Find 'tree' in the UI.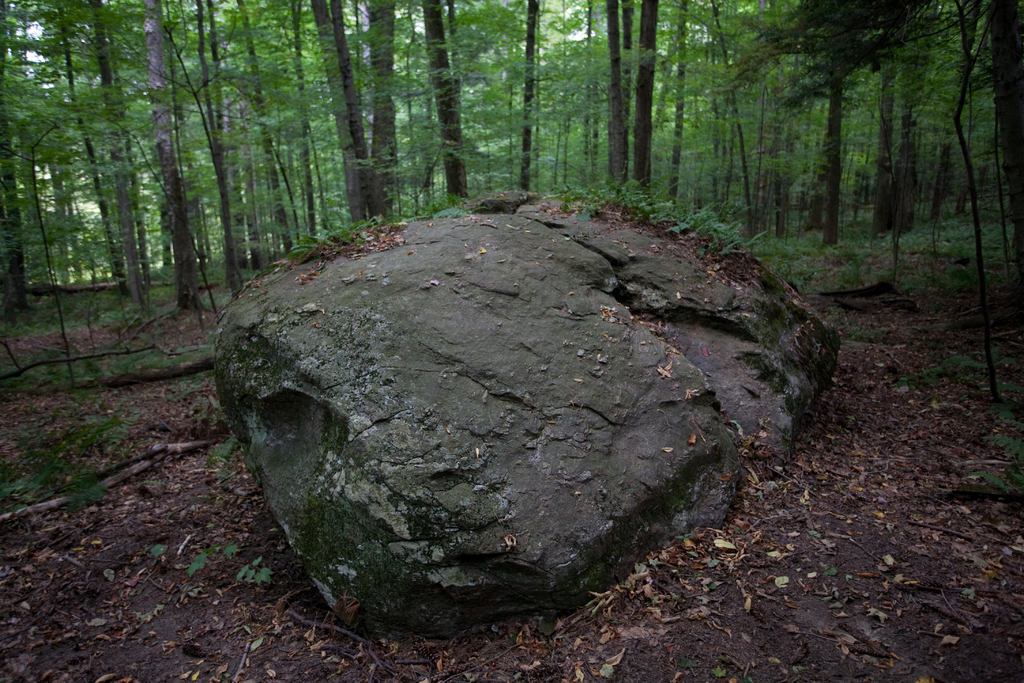
UI element at [38, 0, 127, 284].
